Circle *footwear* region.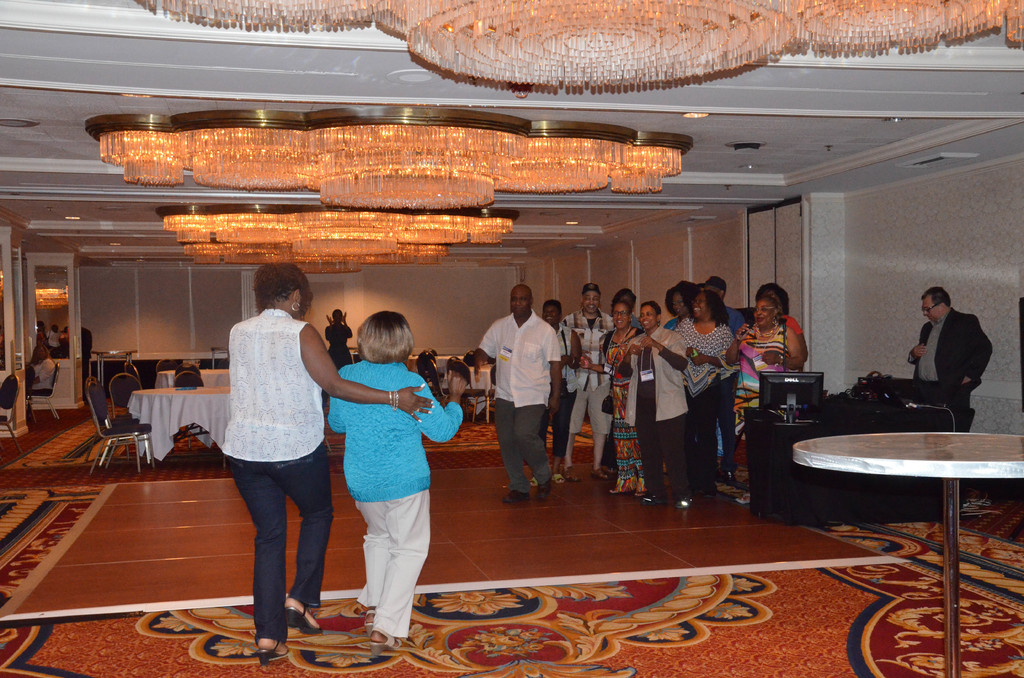
Region: x1=736 y1=489 x2=750 y2=506.
